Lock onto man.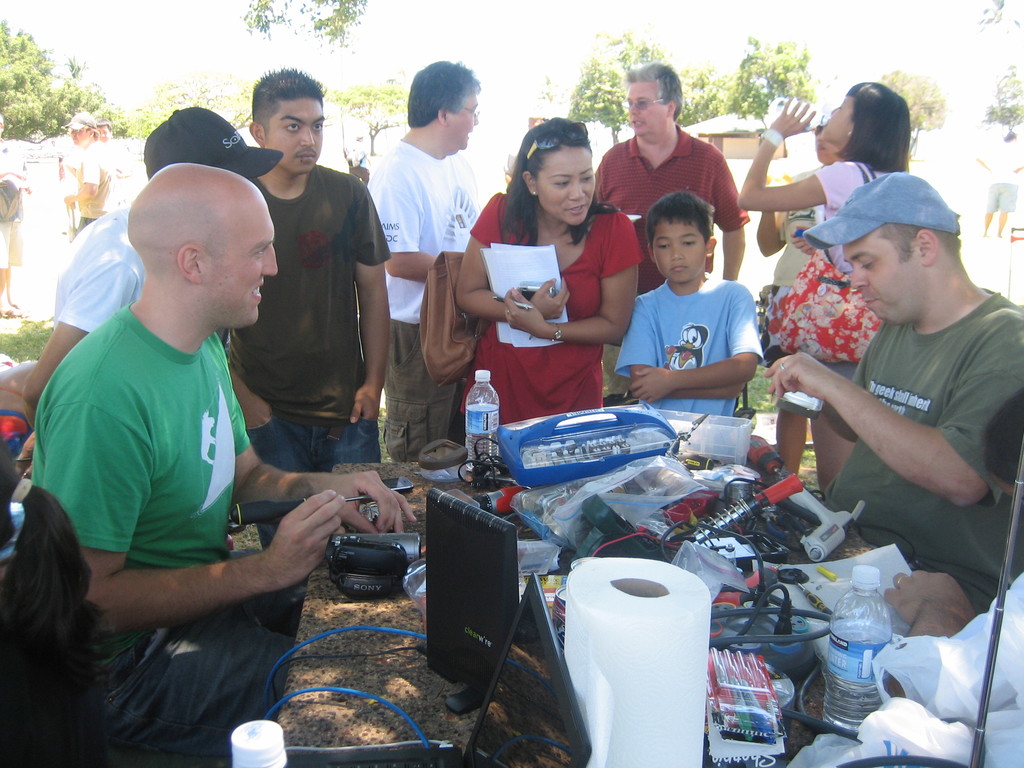
Locked: bbox(60, 111, 120, 239).
